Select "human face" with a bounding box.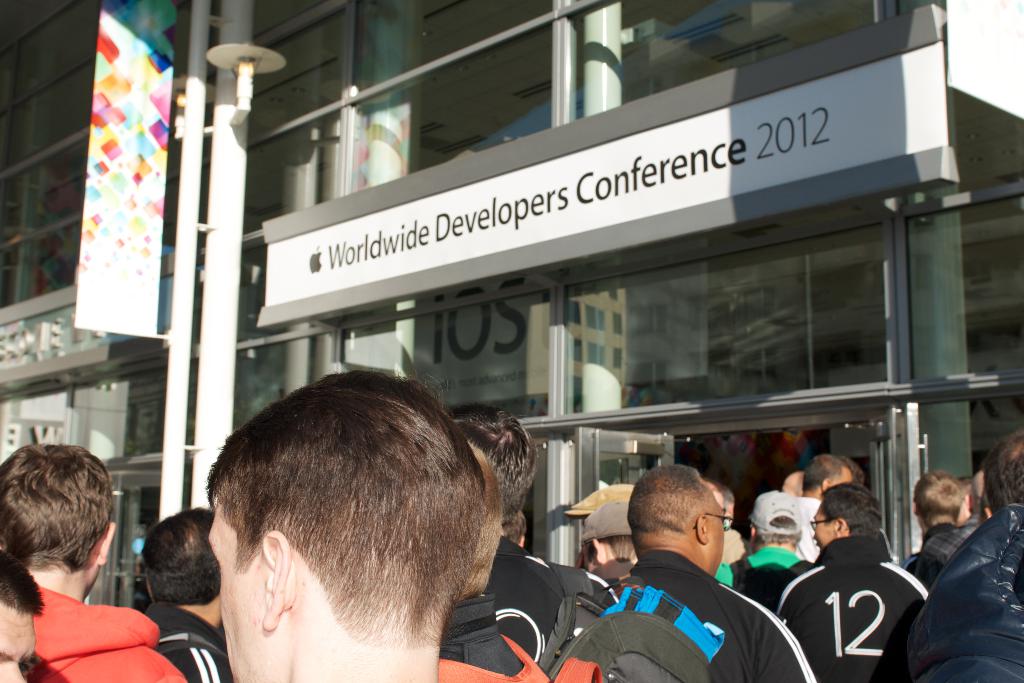
box(0, 615, 35, 682).
